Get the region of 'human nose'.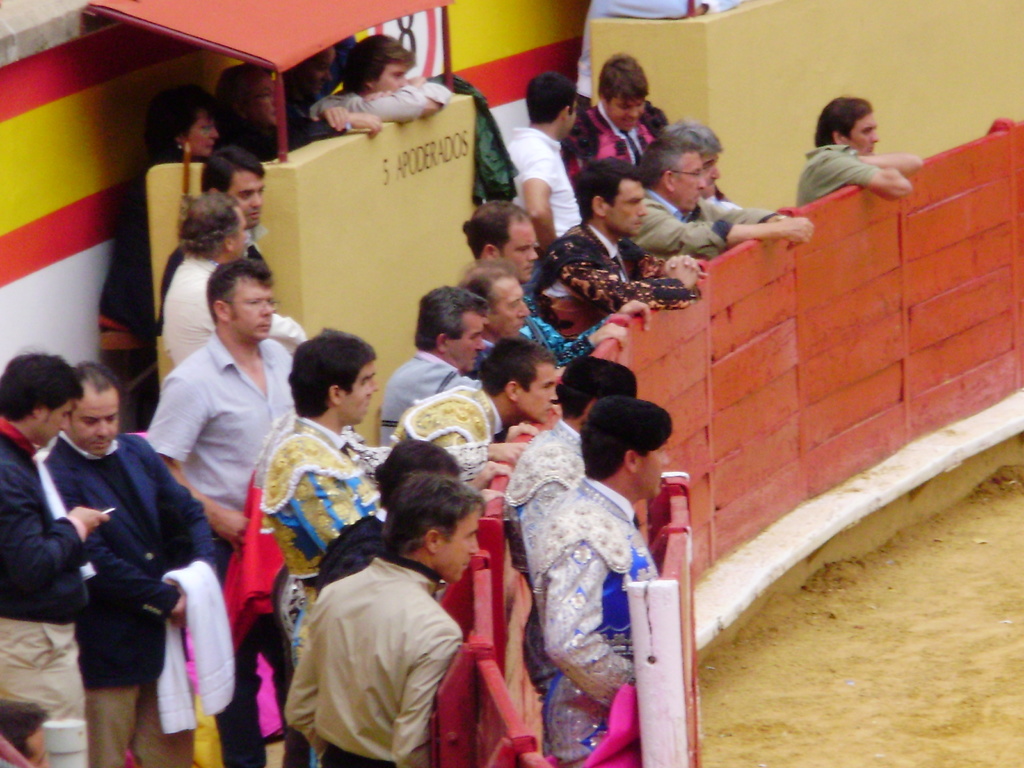
select_region(468, 534, 479, 558).
